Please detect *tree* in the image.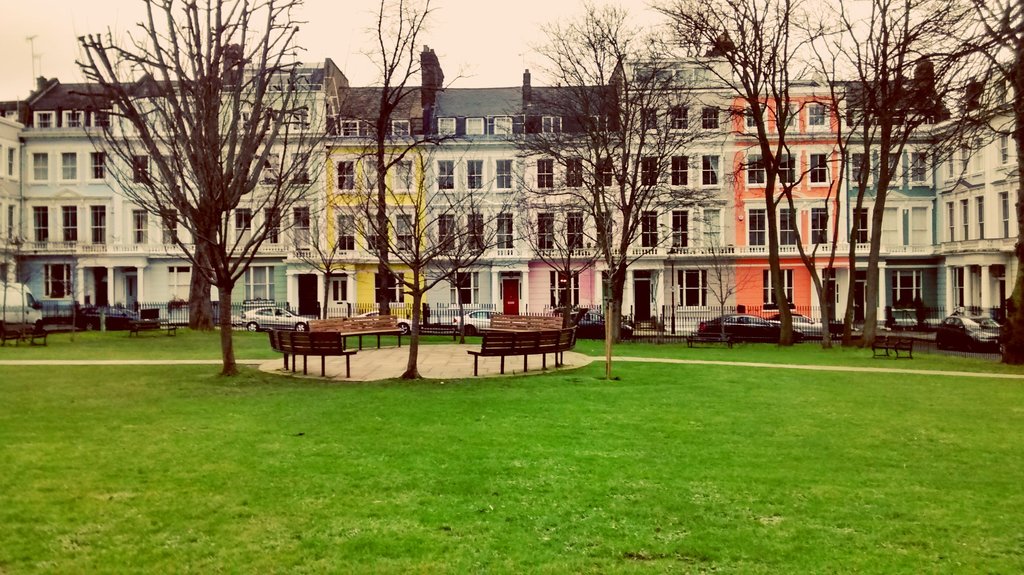
[299,0,509,382].
